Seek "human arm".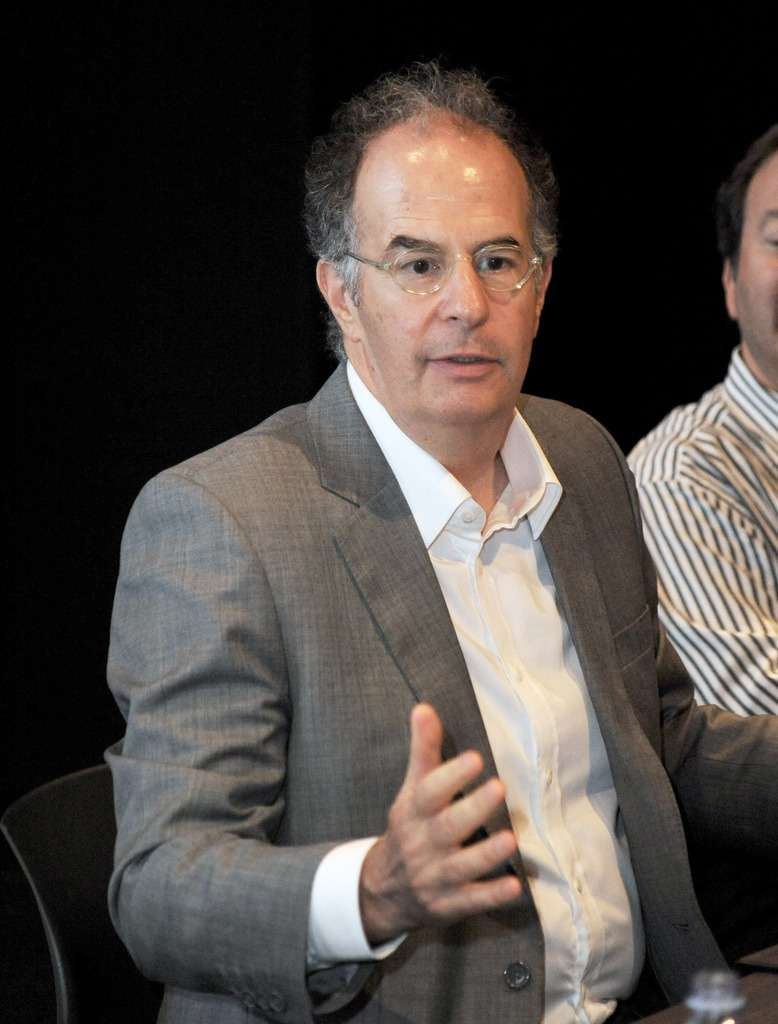
bbox(135, 491, 469, 1002).
